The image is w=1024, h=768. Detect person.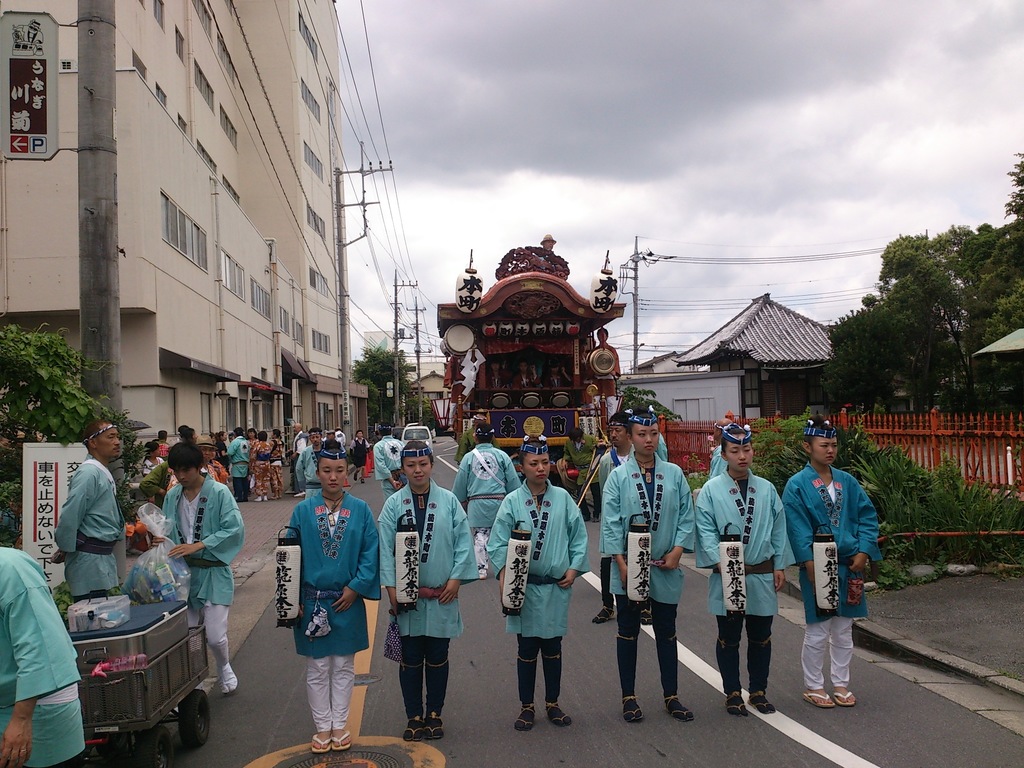
Detection: x1=0, y1=547, x2=86, y2=767.
